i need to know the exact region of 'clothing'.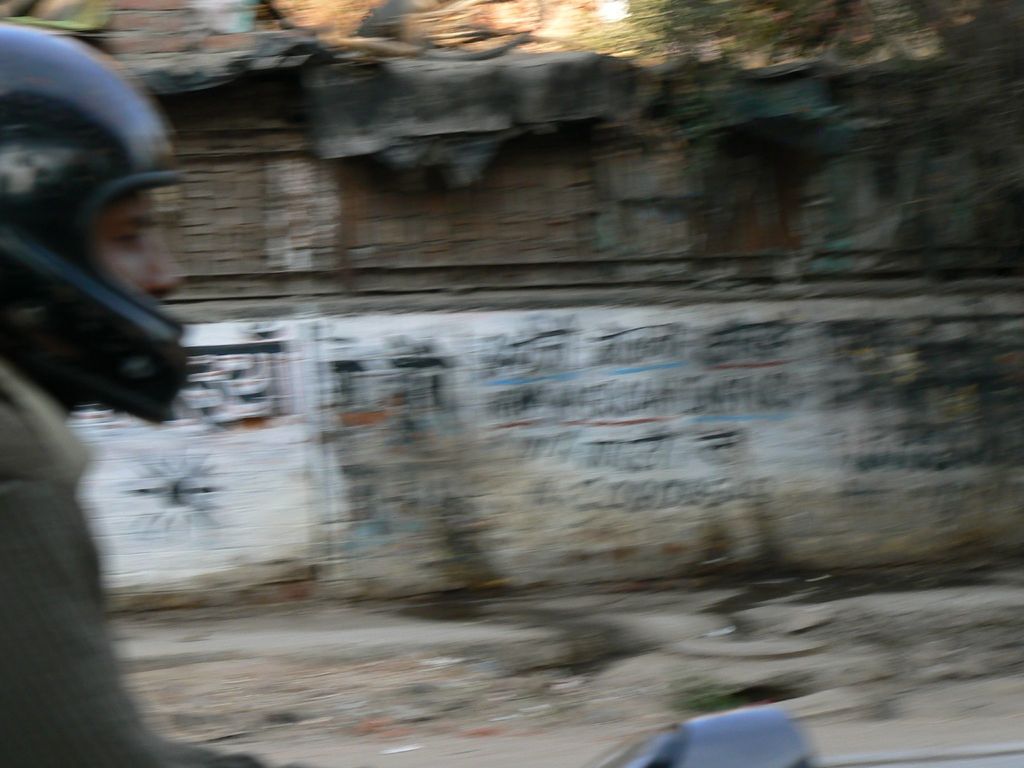
Region: box=[0, 356, 262, 767].
